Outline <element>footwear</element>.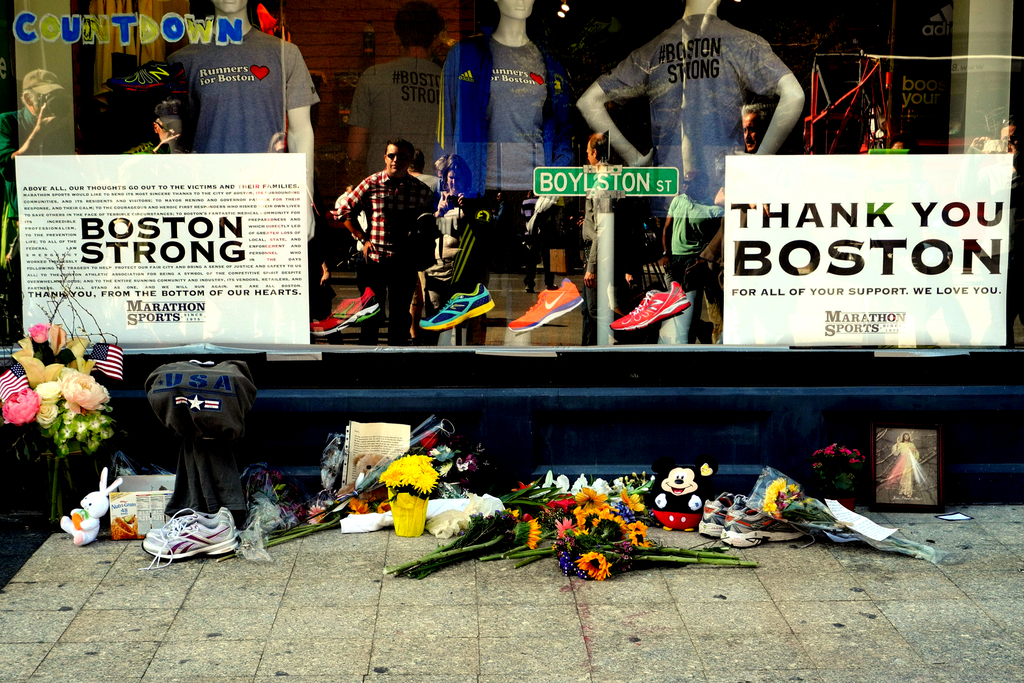
Outline: 138,512,230,558.
